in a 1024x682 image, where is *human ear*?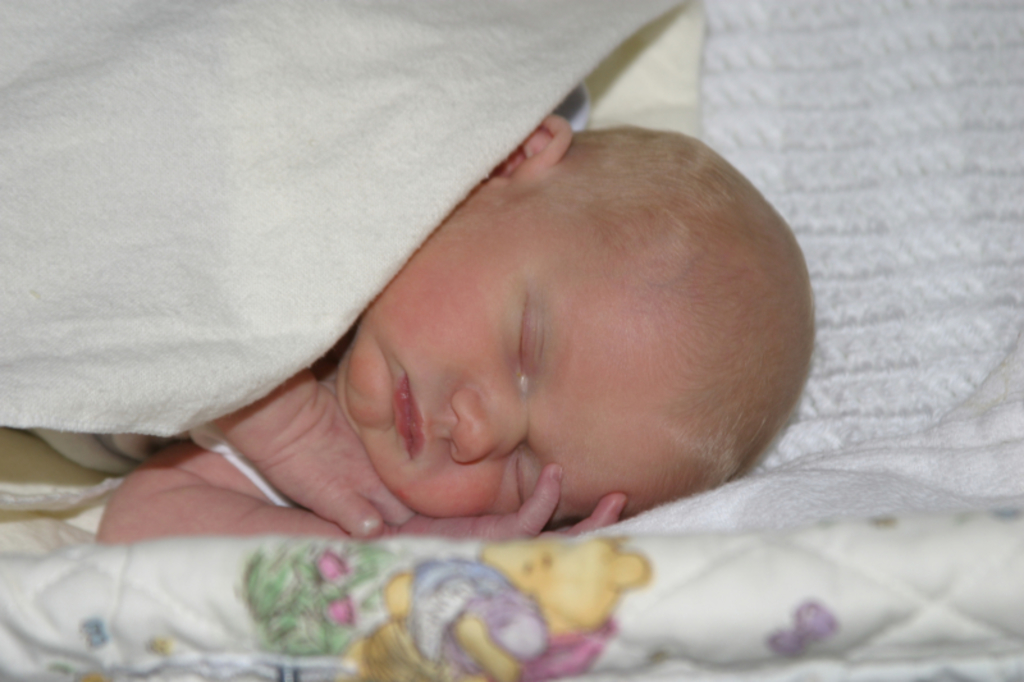
480, 115, 572, 175.
